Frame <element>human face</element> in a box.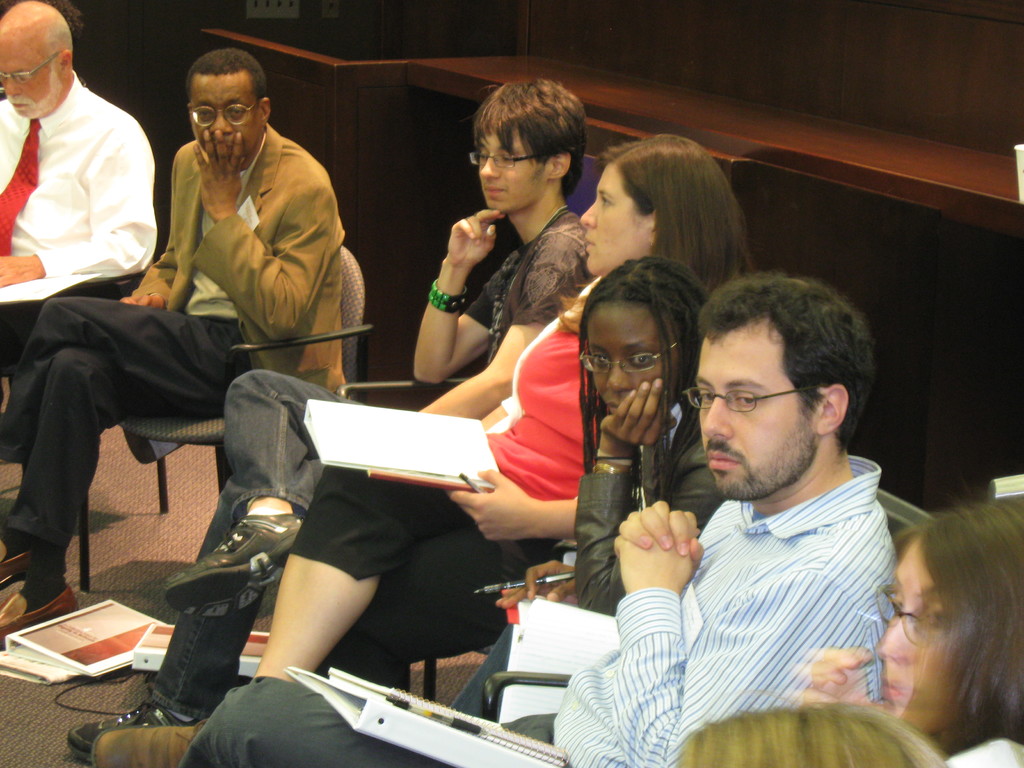
x1=588, y1=297, x2=671, y2=404.
